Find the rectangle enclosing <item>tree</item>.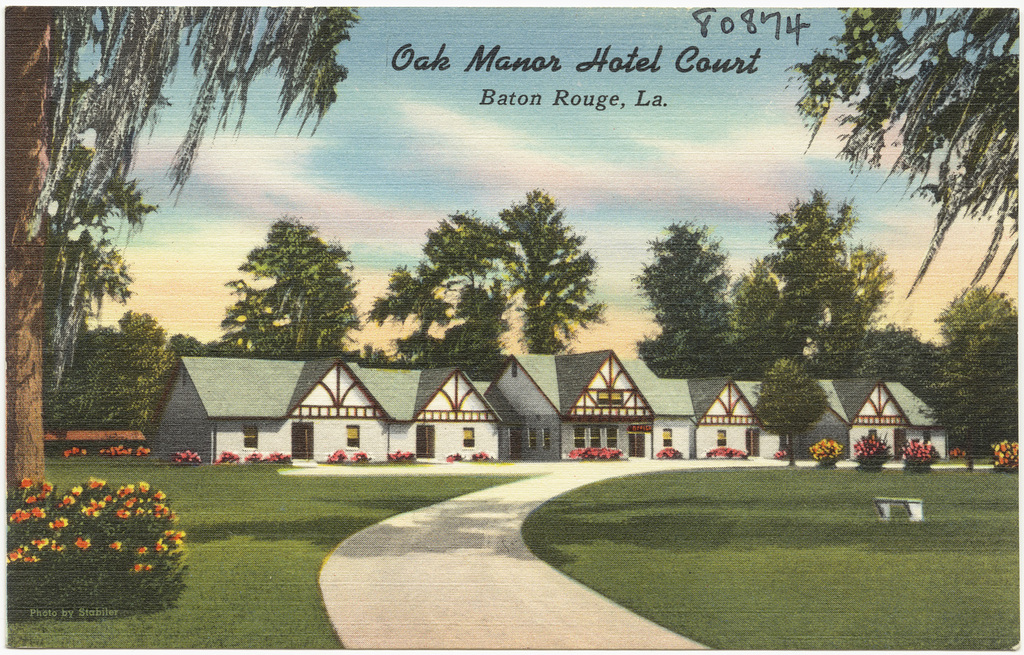
(625, 212, 750, 379).
